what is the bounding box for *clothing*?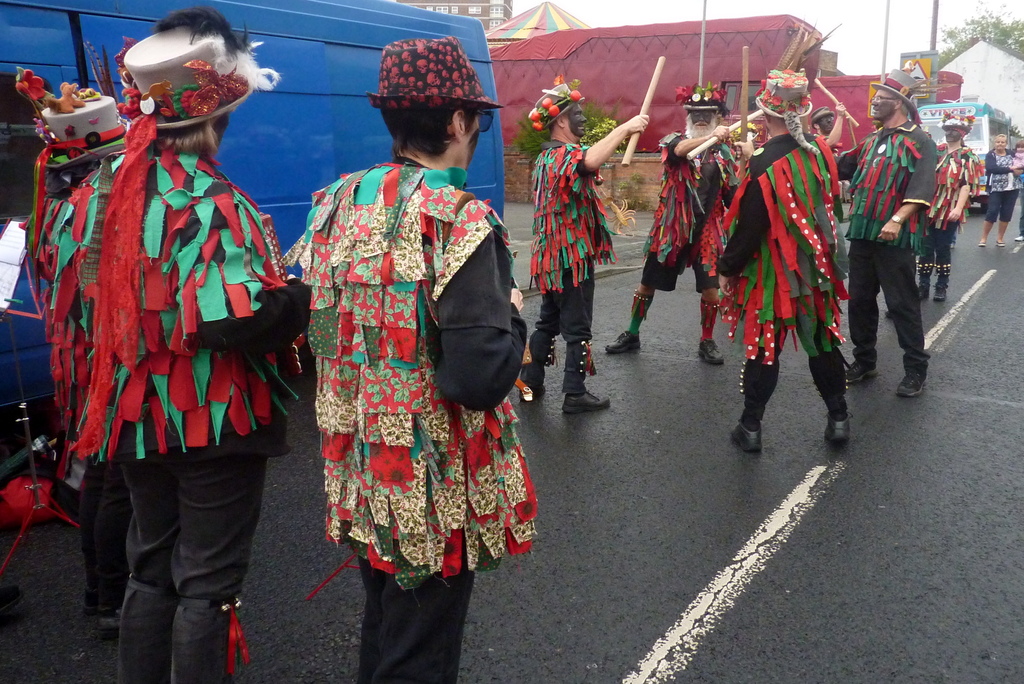
280 151 538 683.
